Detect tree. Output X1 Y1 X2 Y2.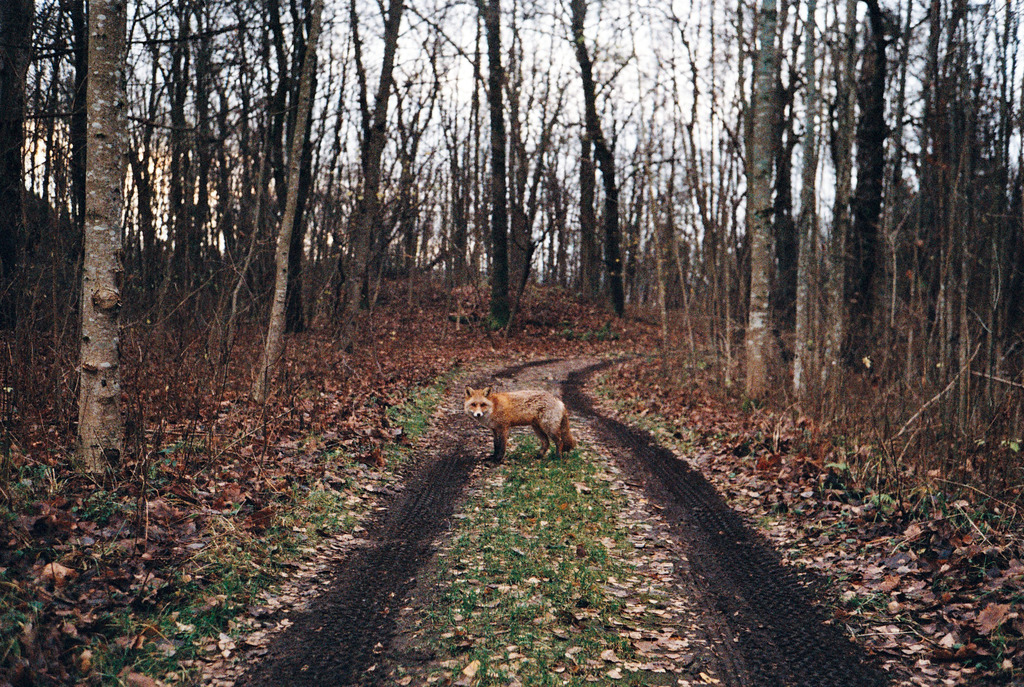
86 0 125 474.
